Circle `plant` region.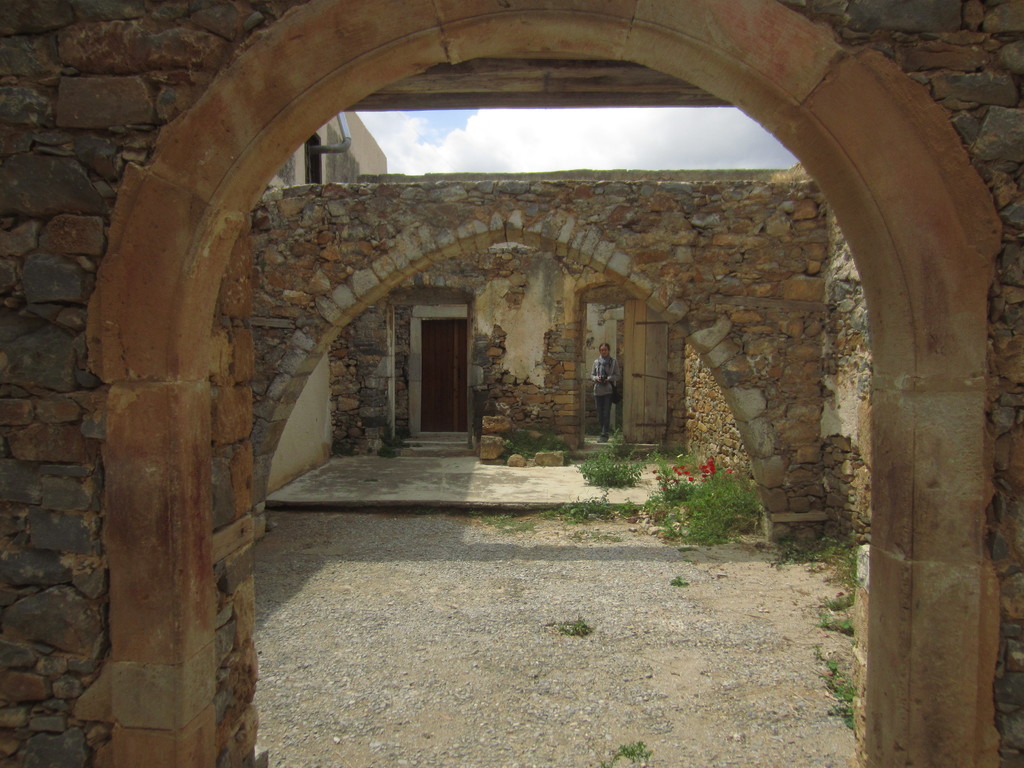
Region: 374, 431, 413, 459.
